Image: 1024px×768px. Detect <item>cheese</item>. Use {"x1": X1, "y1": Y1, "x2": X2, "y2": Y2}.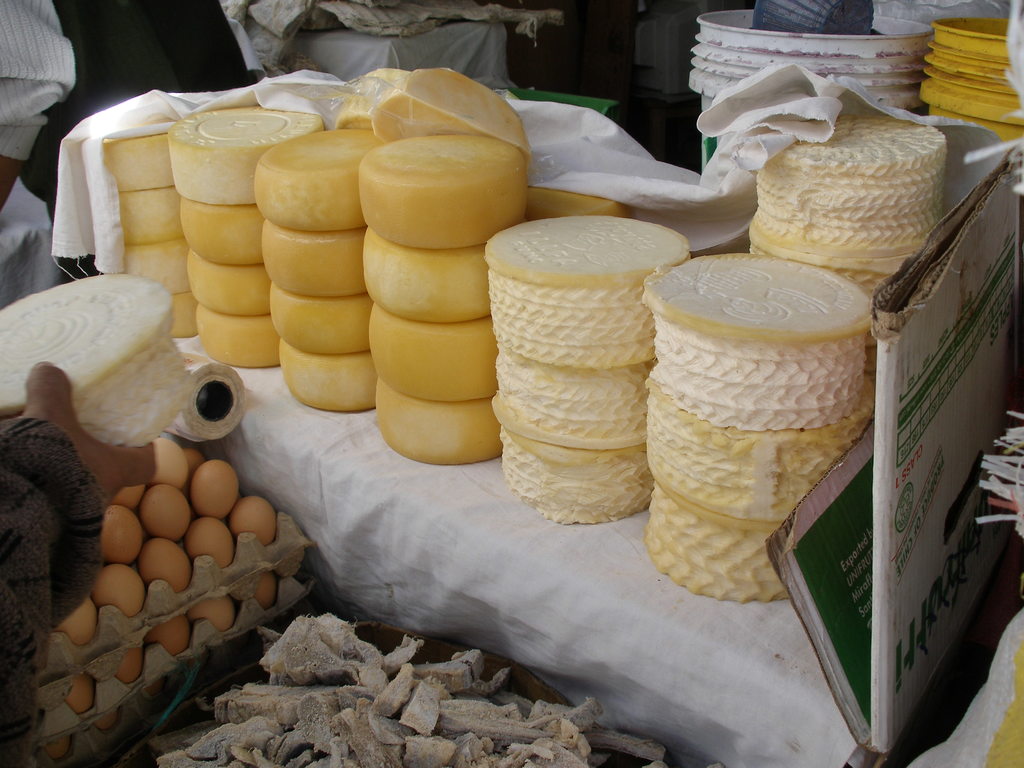
{"x1": 495, "y1": 368, "x2": 648, "y2": 452}.
